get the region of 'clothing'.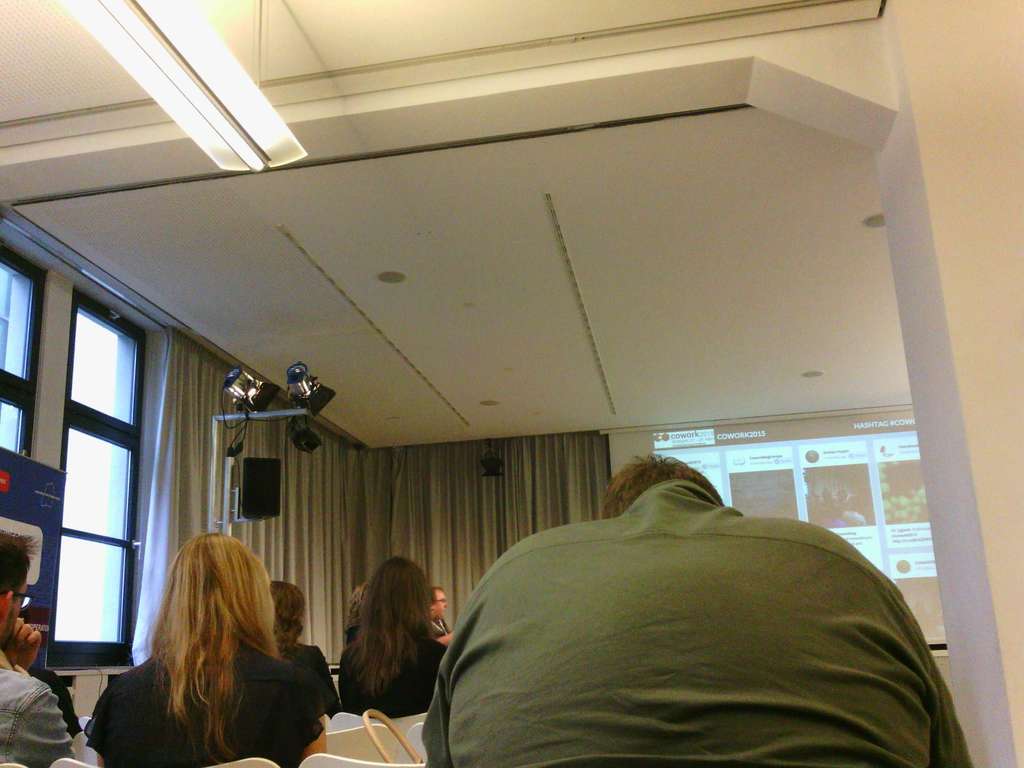
Rect(339, 623, 449, 720).
